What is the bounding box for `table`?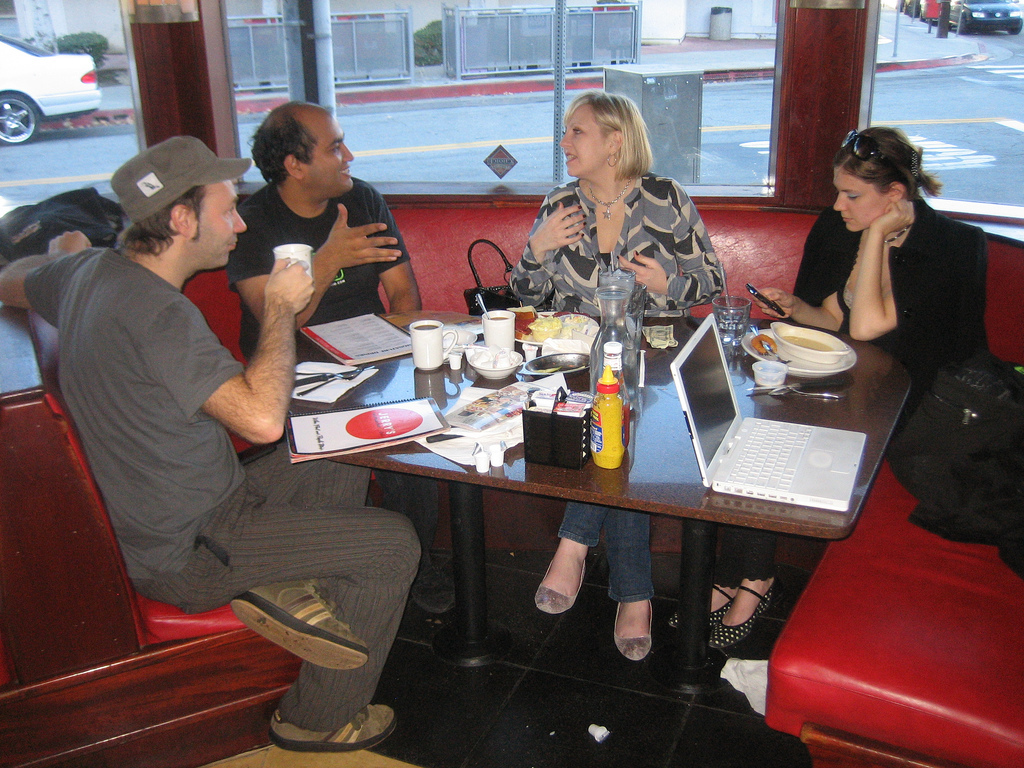
box=[208, 292, 915, 750].
